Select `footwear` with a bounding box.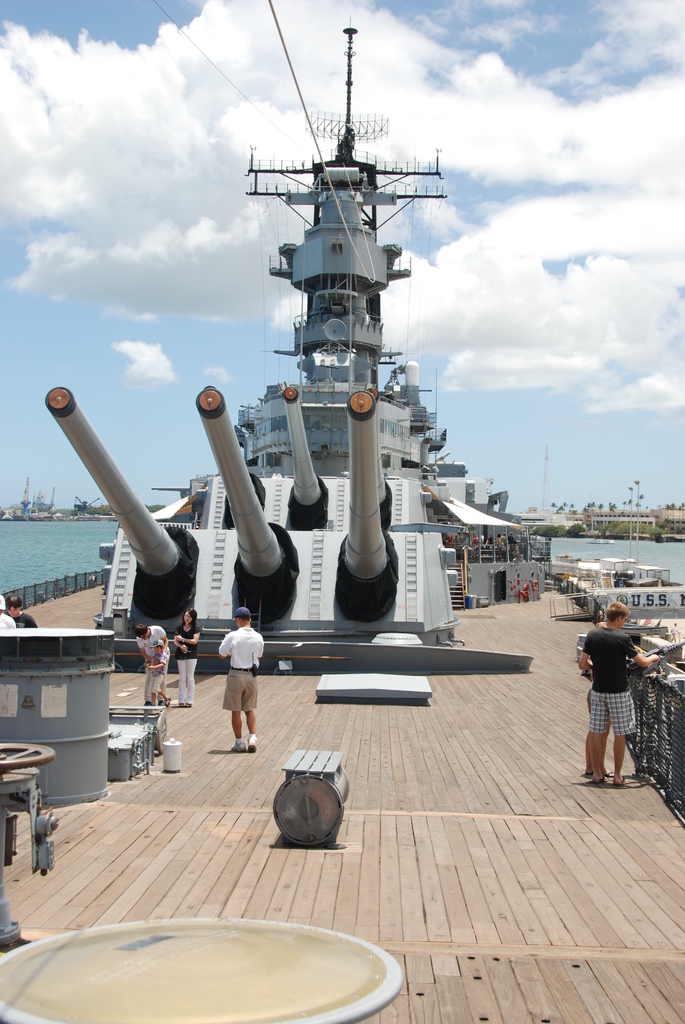
locate(246, 733, 263, 756).
